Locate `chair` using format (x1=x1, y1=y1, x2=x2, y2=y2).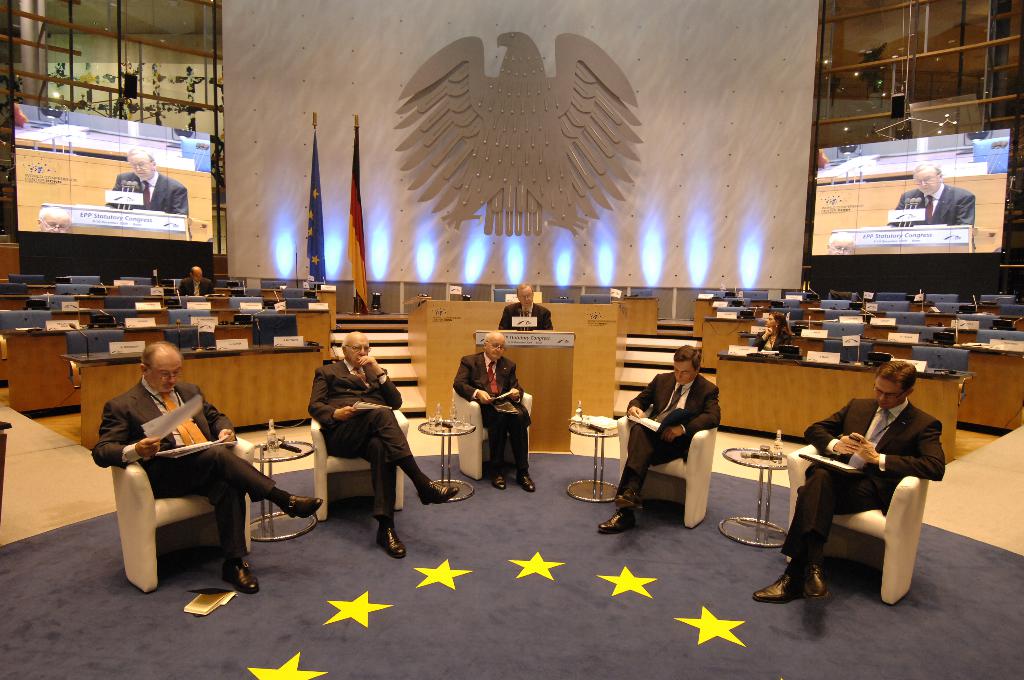
(x1=924, y1=292, x2=960, y2=305).
